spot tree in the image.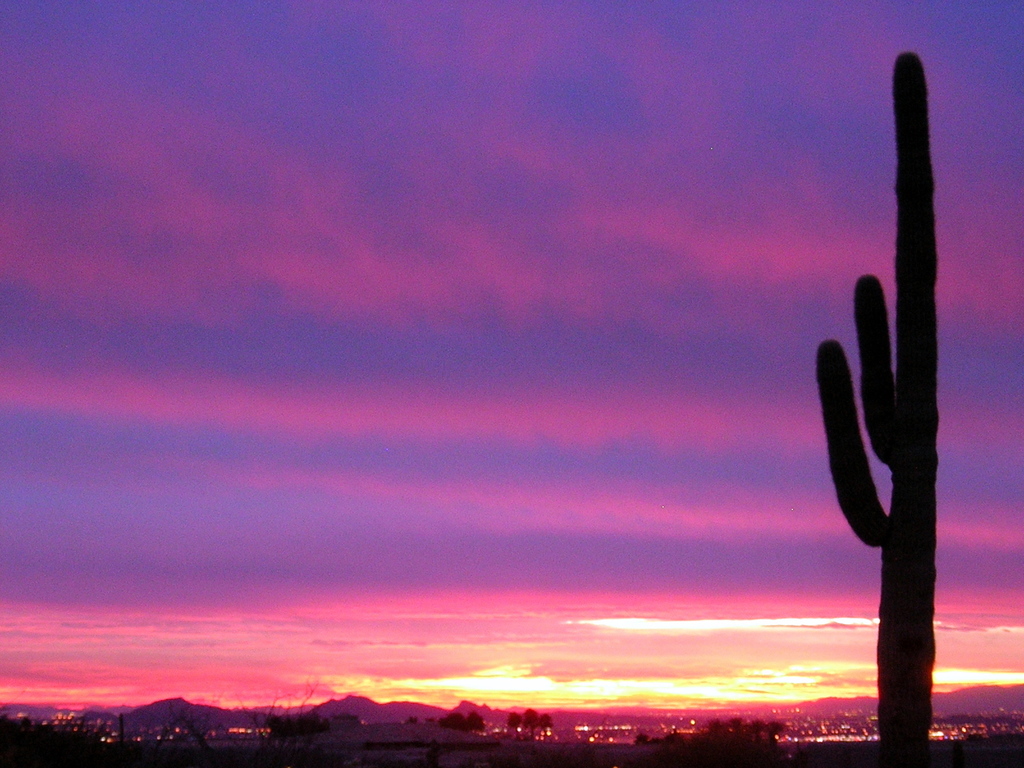
tree found at {"x1": 544, "y1": 717, "x2": 547, "y2": 728}.
